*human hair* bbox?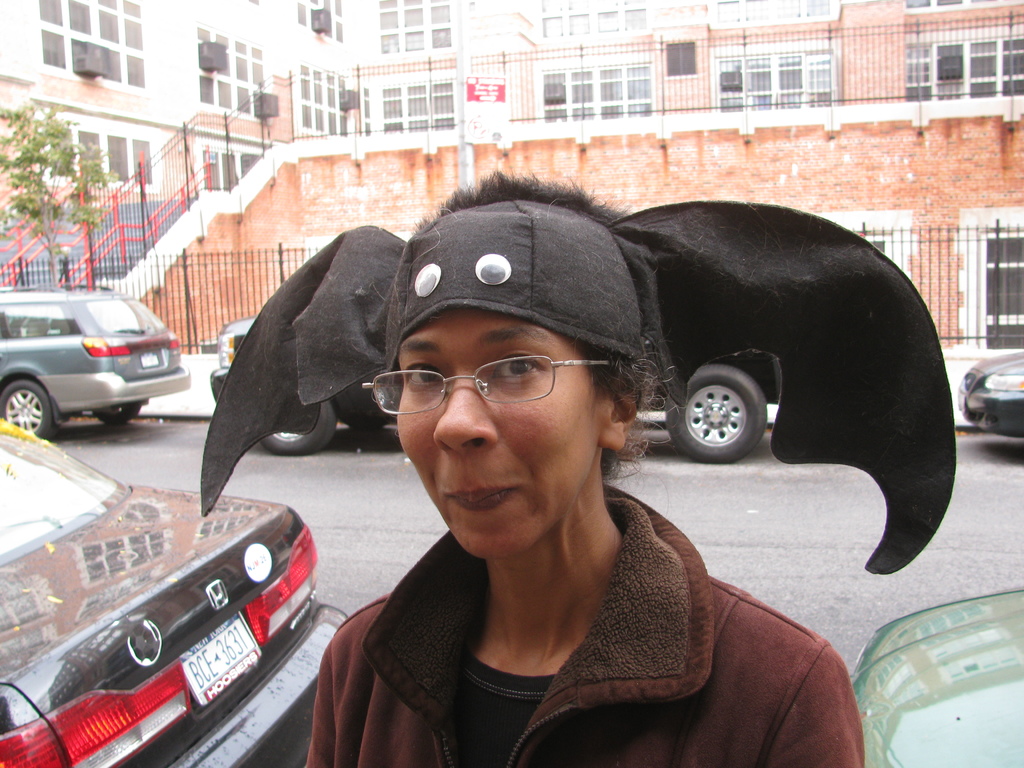
pyautogui.locateOnScreen(412, 161, 631, 517)
